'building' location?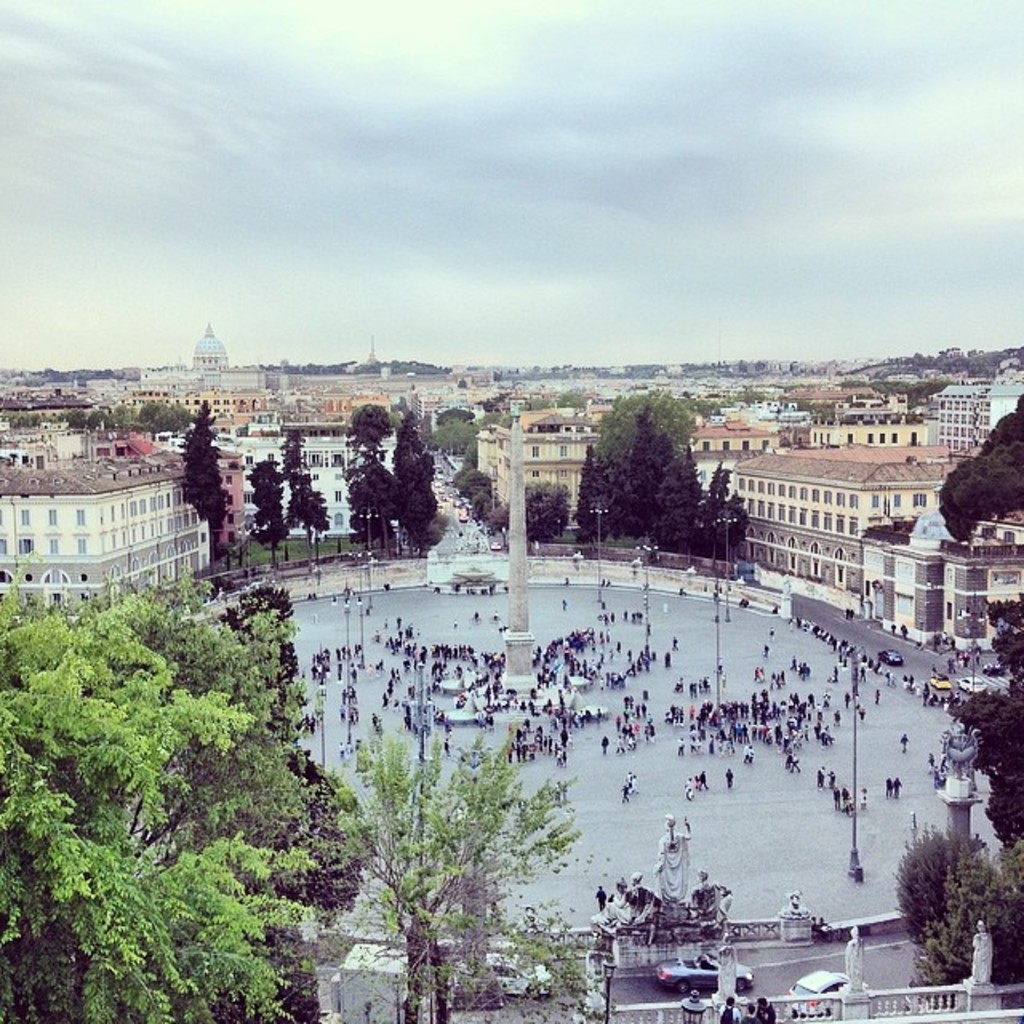
x1=922 y1=381 x2=1021 y2=458
